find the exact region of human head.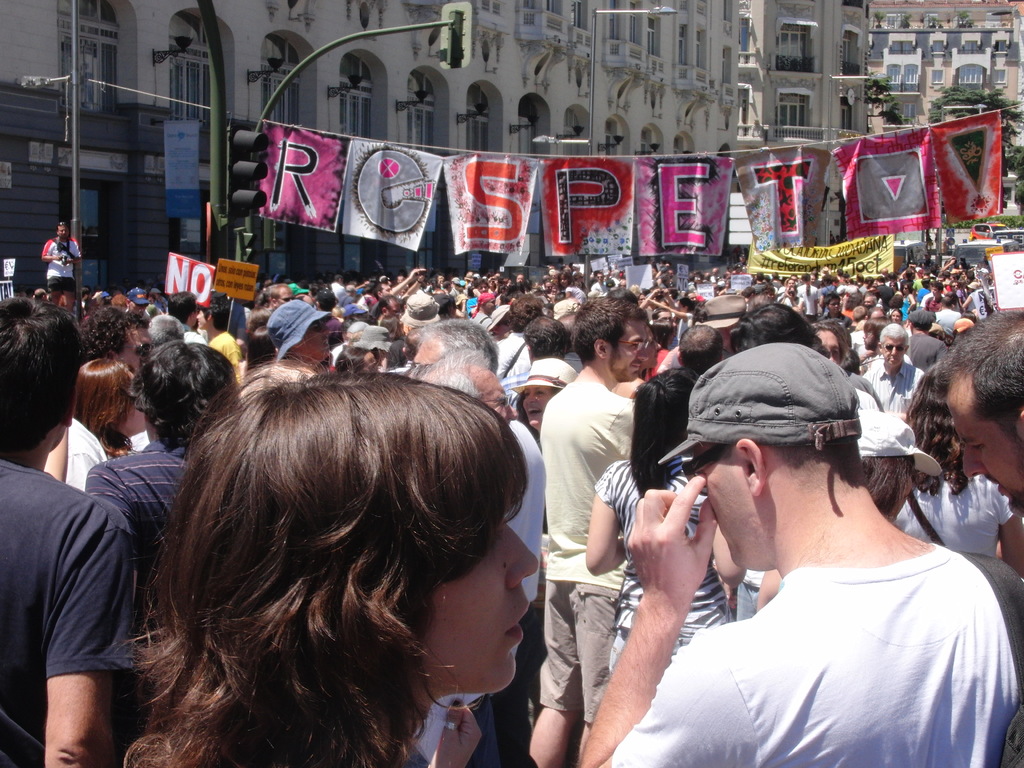
Exact region: [355, 323, 390, 349].
